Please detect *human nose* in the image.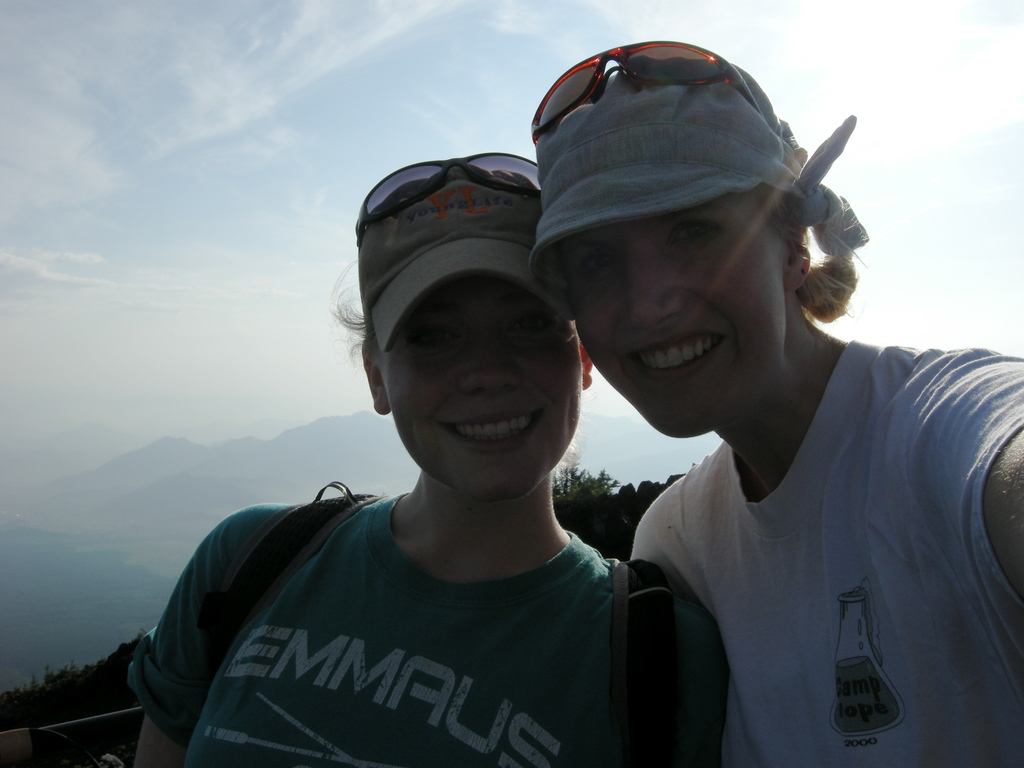
Rect(625, 250, 684, 333).
